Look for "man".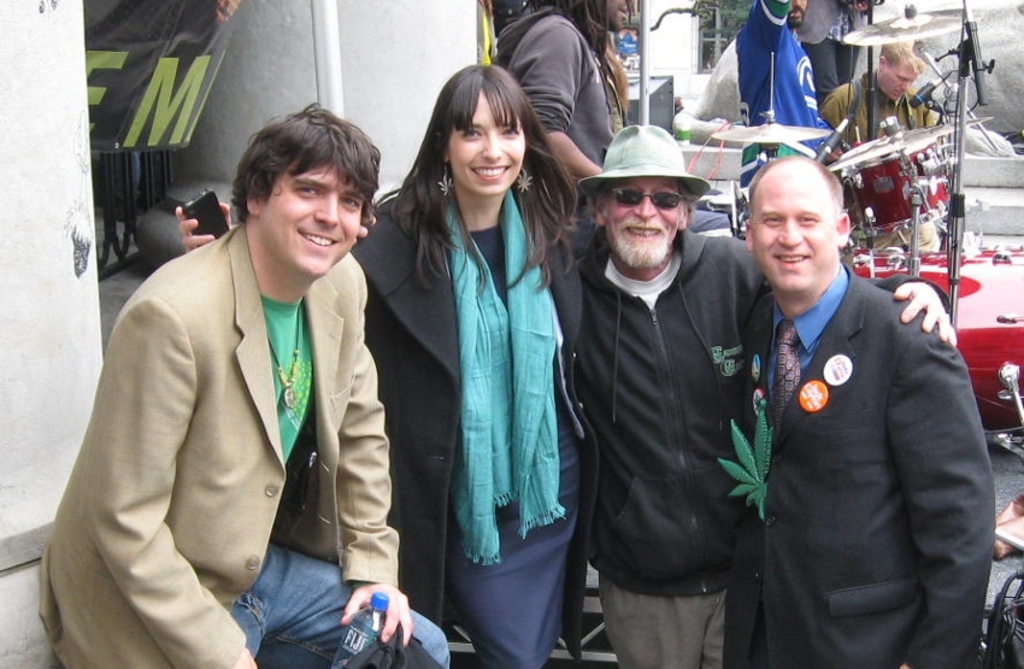
Found: region(30, 99, 442, 668).
